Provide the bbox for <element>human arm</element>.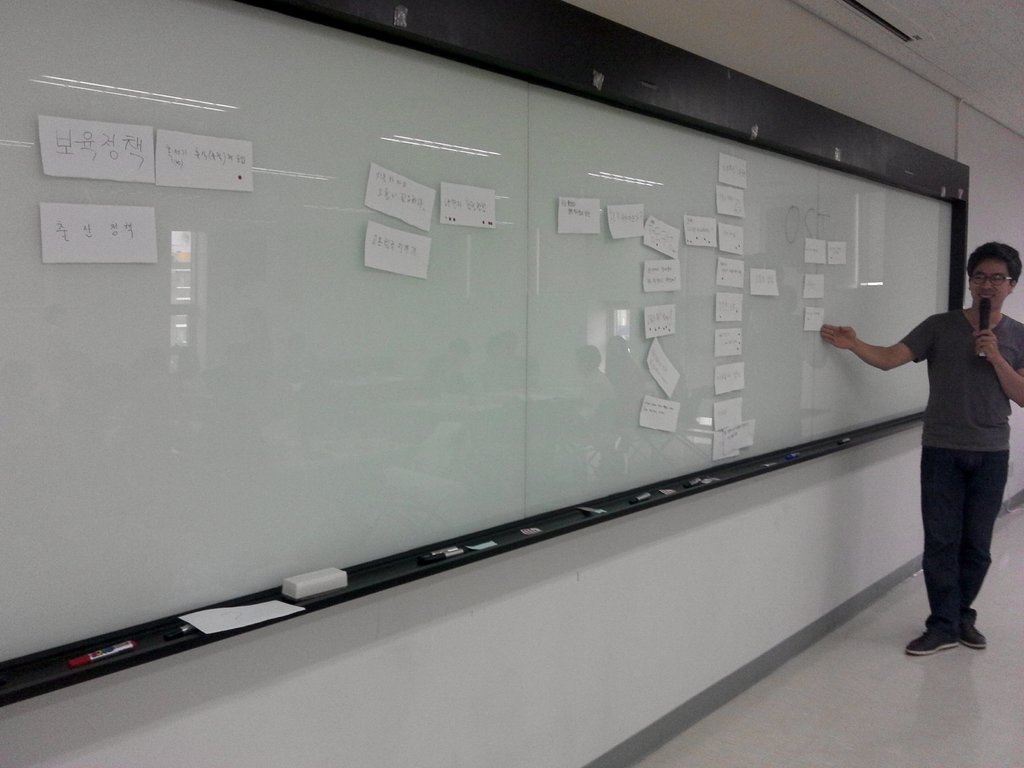
region(834, 315, 945, 399).
